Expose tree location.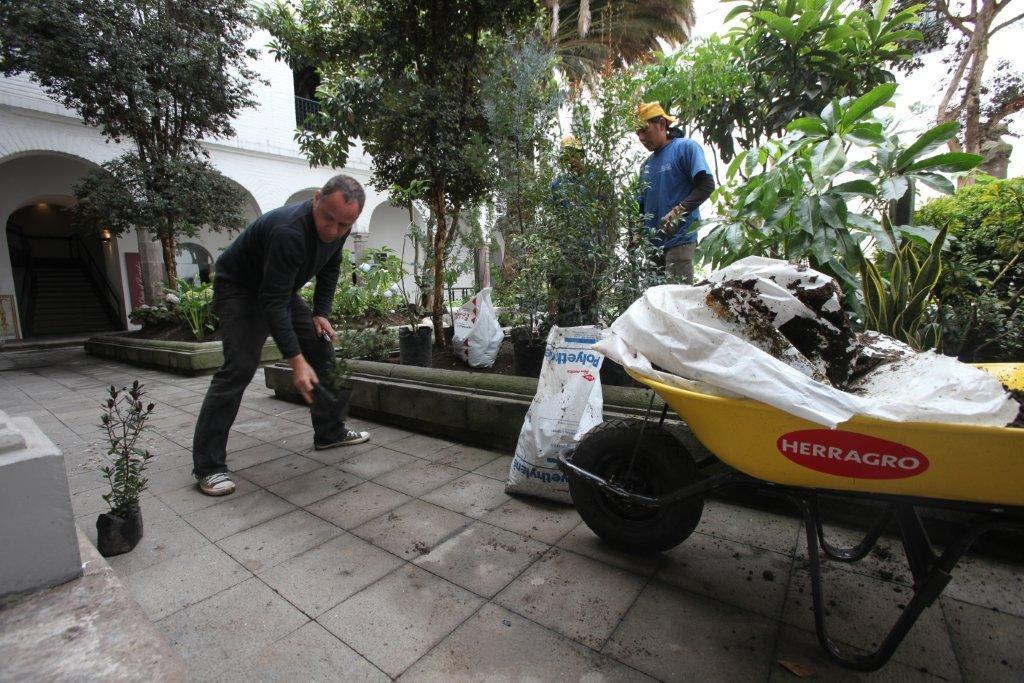
Exposed at {"left": 574, "top": 0, "right": 925, "bottom": 311}.
